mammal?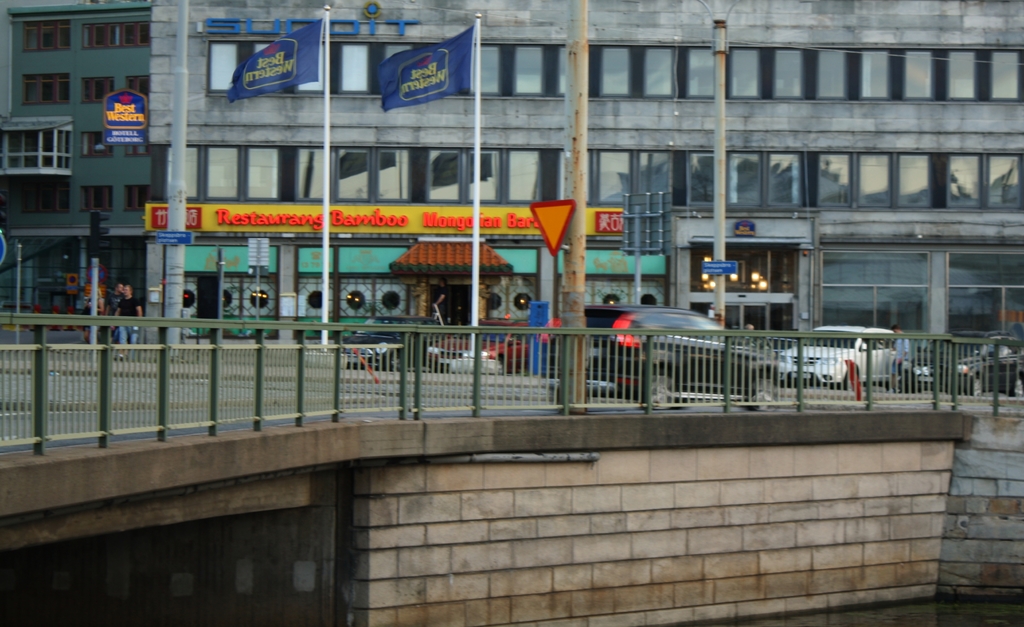
box=[740, 320, 759, 332]
